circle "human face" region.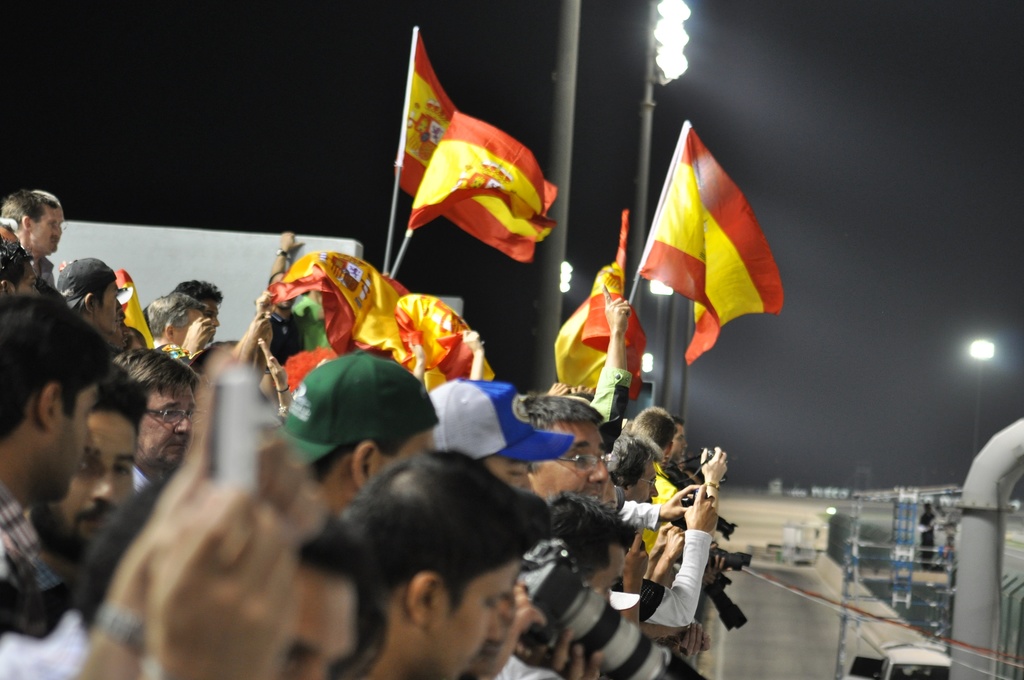
Region: [left=579, top=546, right=628, bottom=597].
